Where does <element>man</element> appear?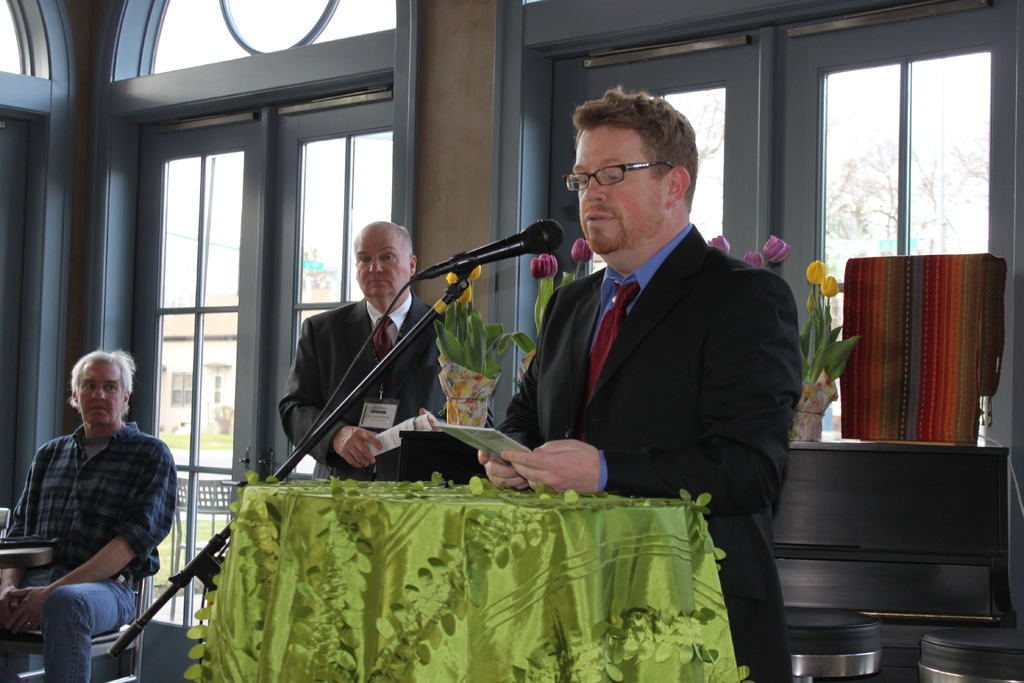
Appears at (left=11, top=345, right=181, bottom=676).
